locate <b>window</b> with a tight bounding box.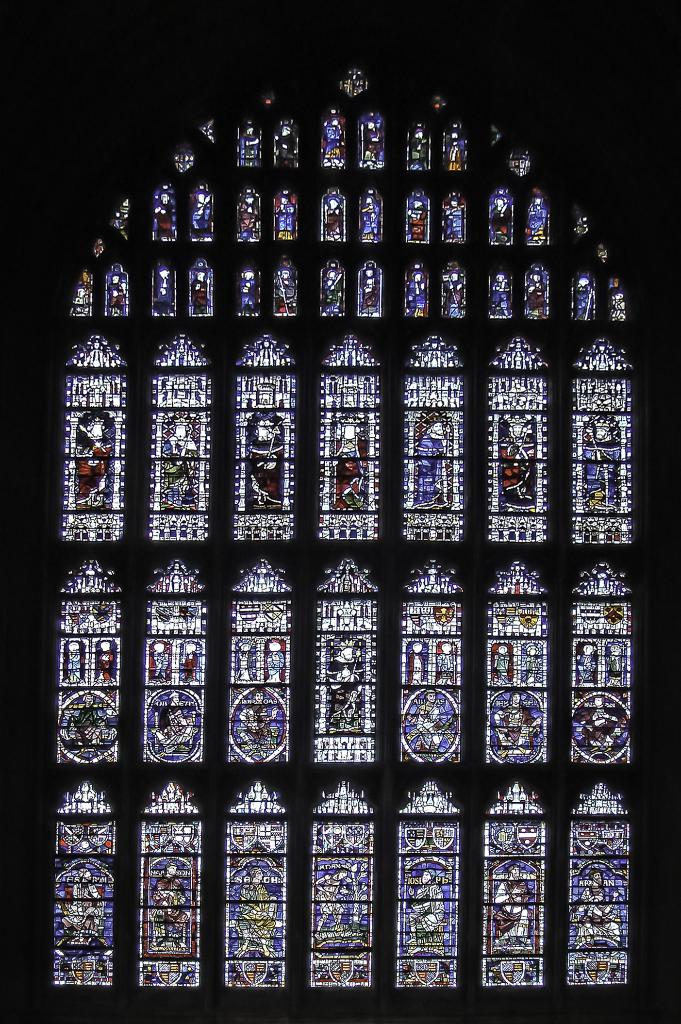
<region>113, 199, 133, 243</region>.
